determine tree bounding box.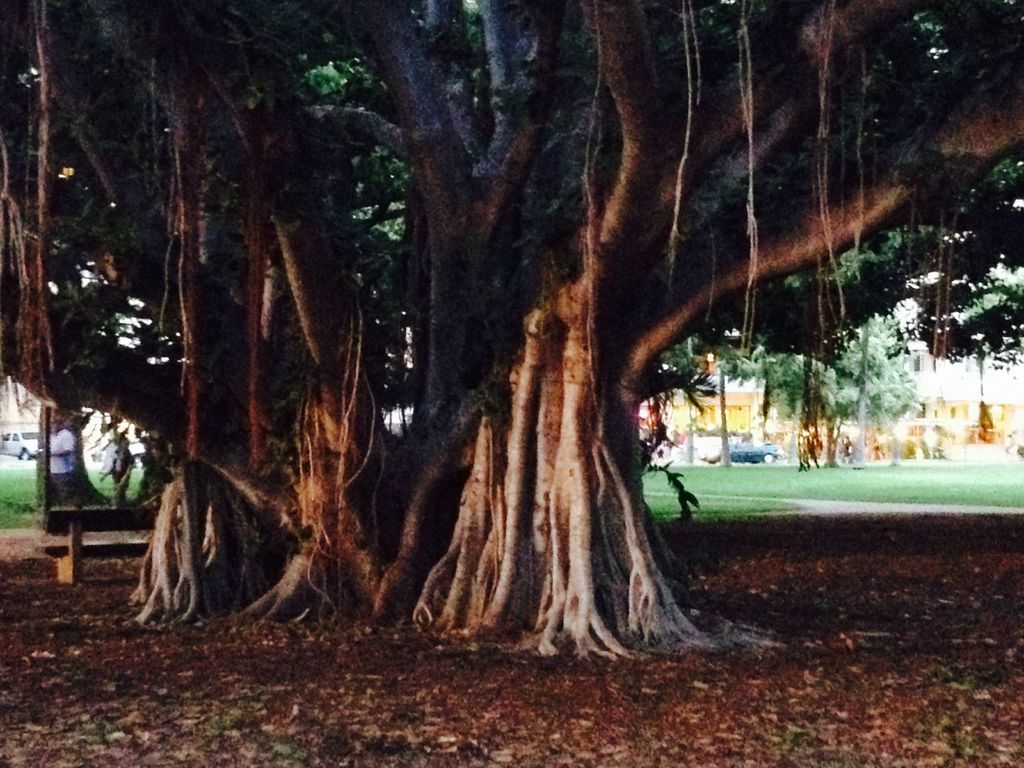
Determined: [668, 339, 707, 467].
